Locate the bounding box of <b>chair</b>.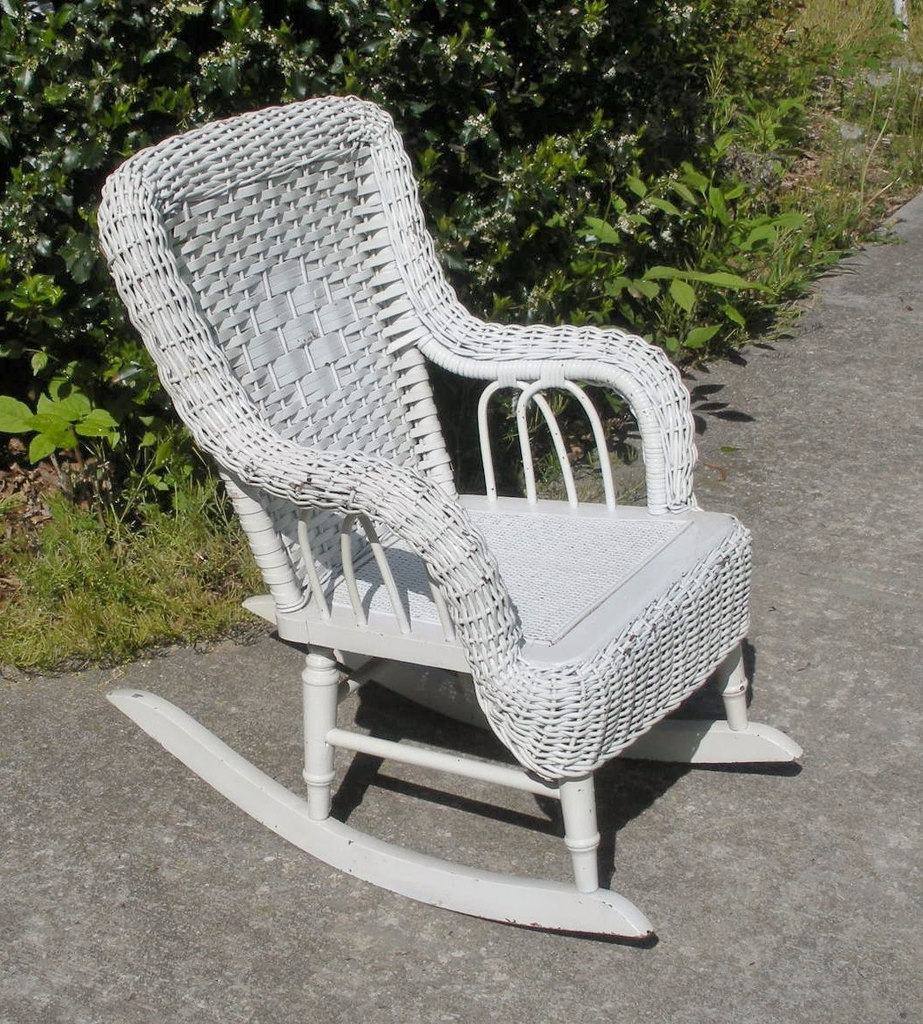
Bounding box: left=98, top=133, right=786, bottom=957.
